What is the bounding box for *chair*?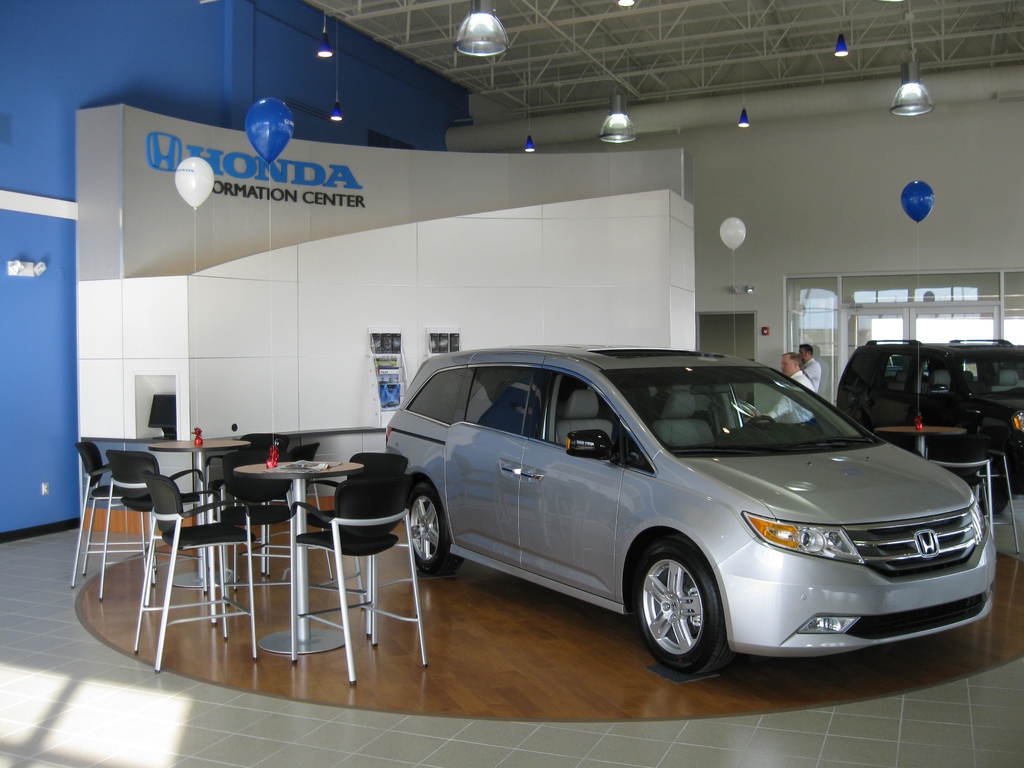
left=230, top=433, right=291, bottom=575.
